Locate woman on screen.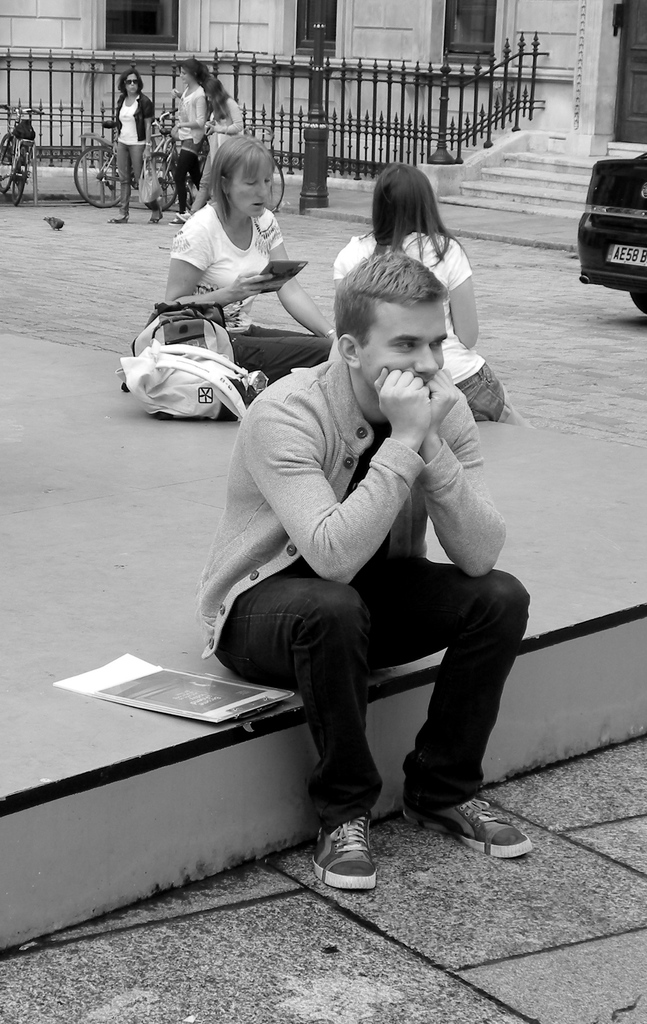
On screen at box(150, 146, 327, 396).
